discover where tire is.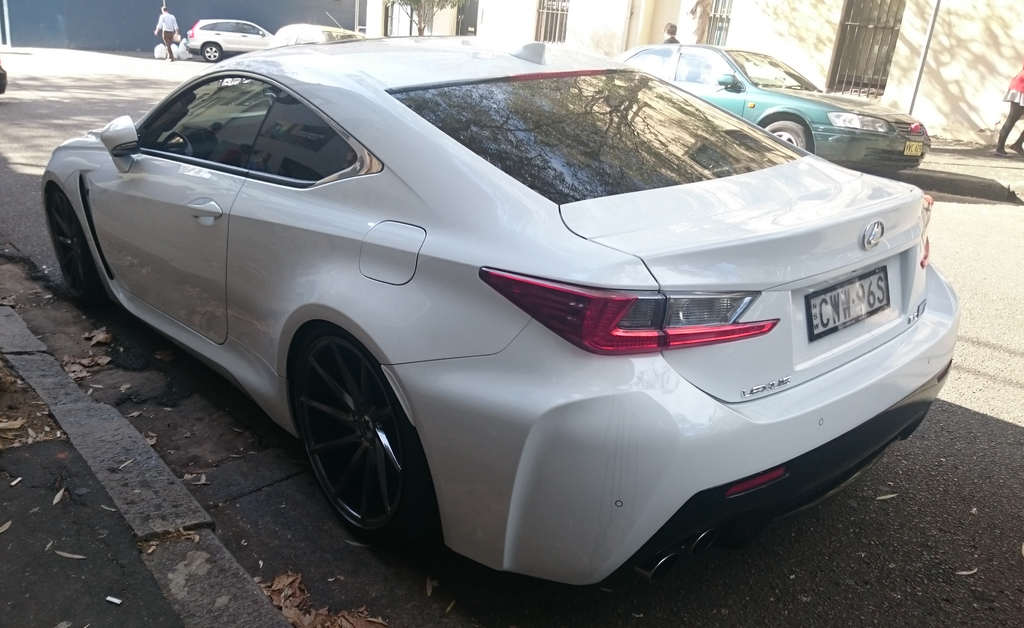
Discovered at left=44, top=183, right=104, bottom=308.
